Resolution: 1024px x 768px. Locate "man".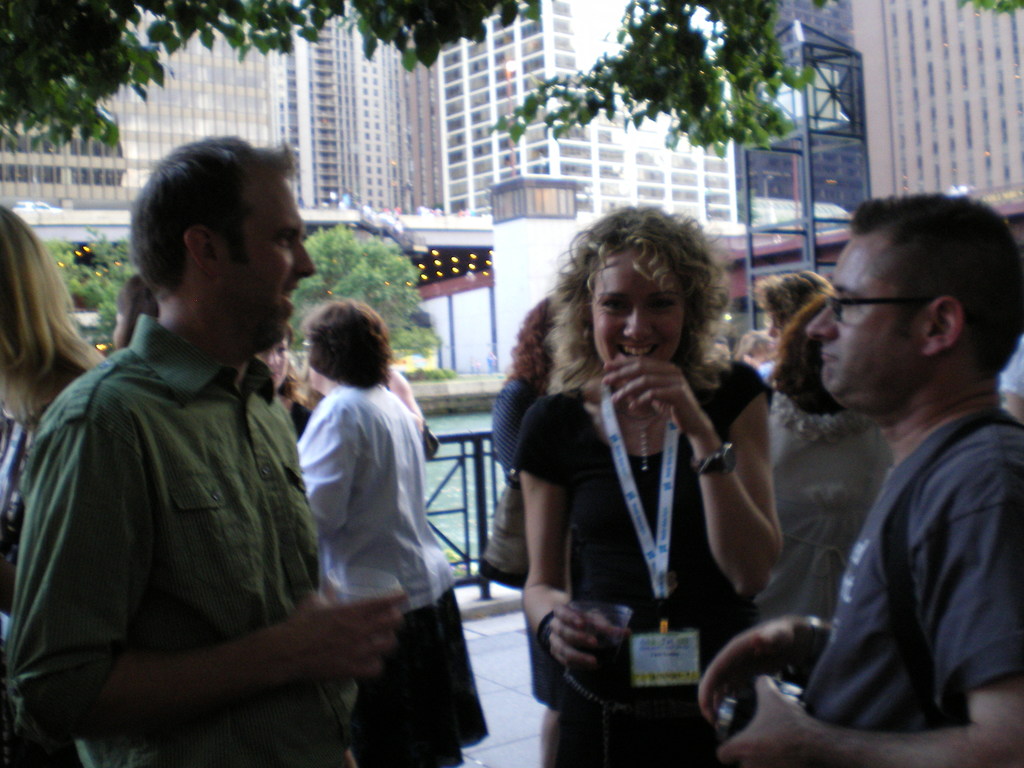
locate(698, 192, 1023, 767).
